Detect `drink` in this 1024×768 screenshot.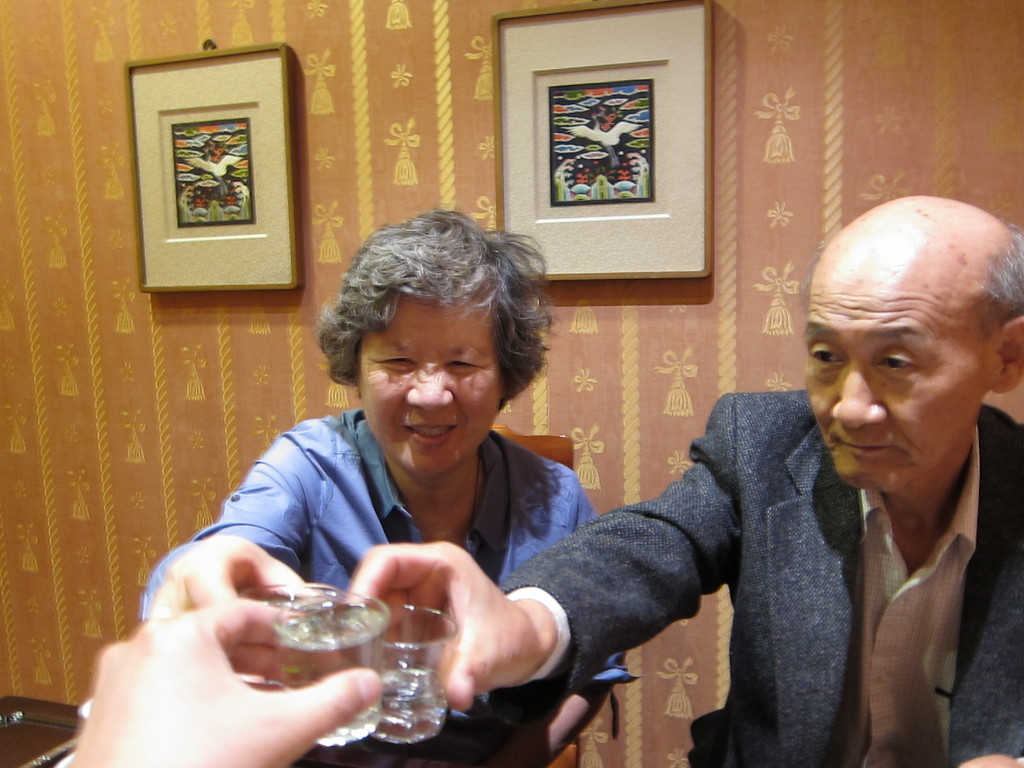
Detection: 367/602/448/752.
